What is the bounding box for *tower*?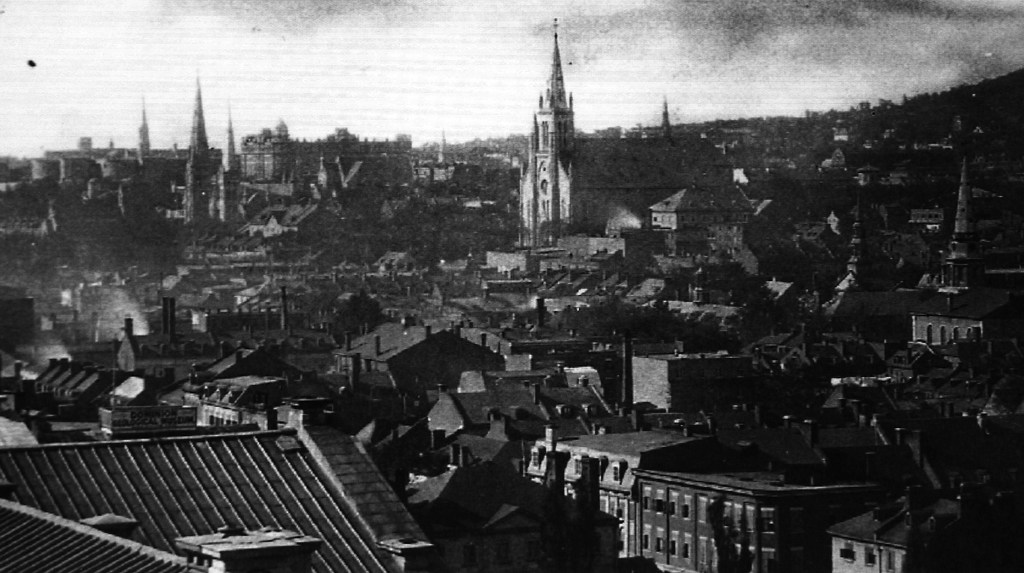
(x1=189, y1=75, x2=211, y2=220).
